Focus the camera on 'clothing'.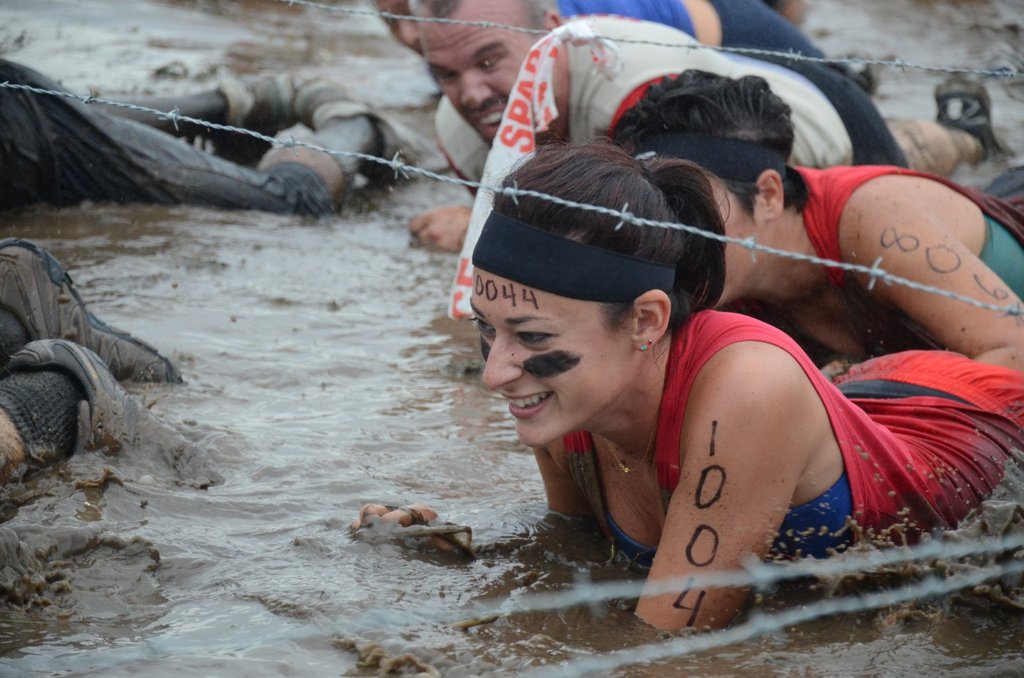
Focus region: <region>556, 307, 1023, 612</region>.
